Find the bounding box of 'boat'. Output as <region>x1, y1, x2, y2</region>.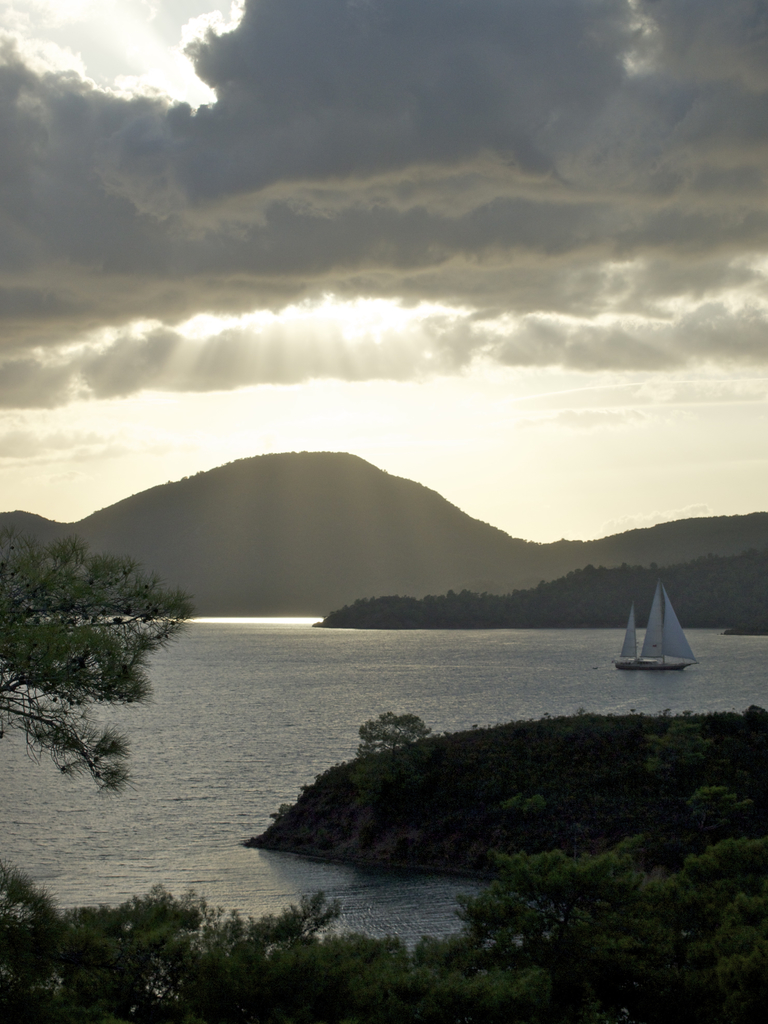
<region>625, 577, 713, 686</region>.
